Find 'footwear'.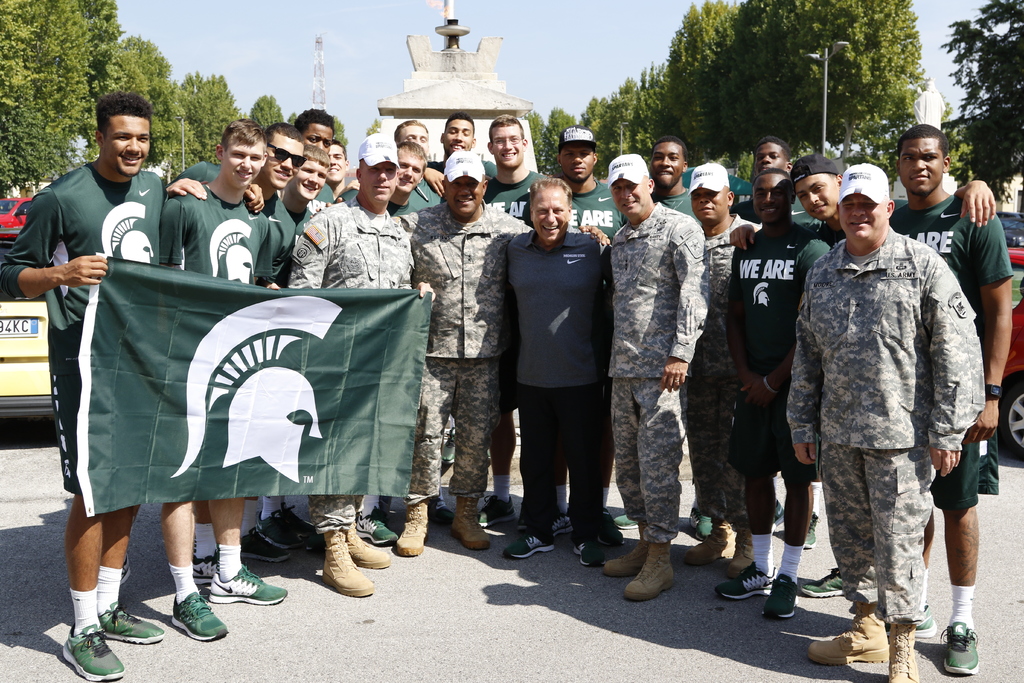
locate(616, 513, 641, 529).
